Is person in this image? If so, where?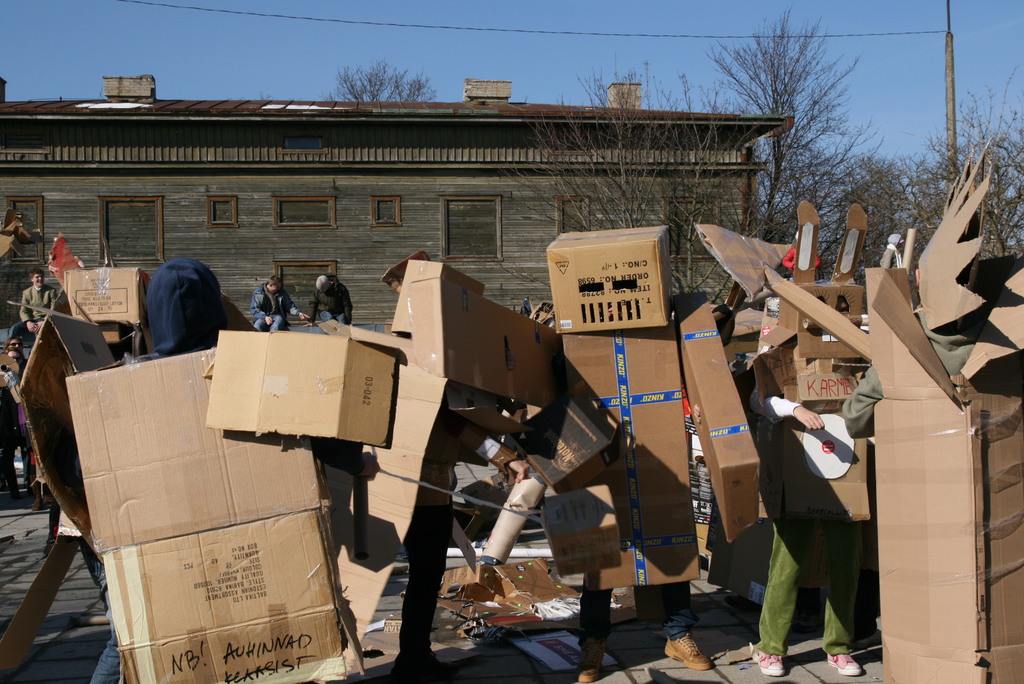
Yes, at box=[307, 268, 348, 321].
